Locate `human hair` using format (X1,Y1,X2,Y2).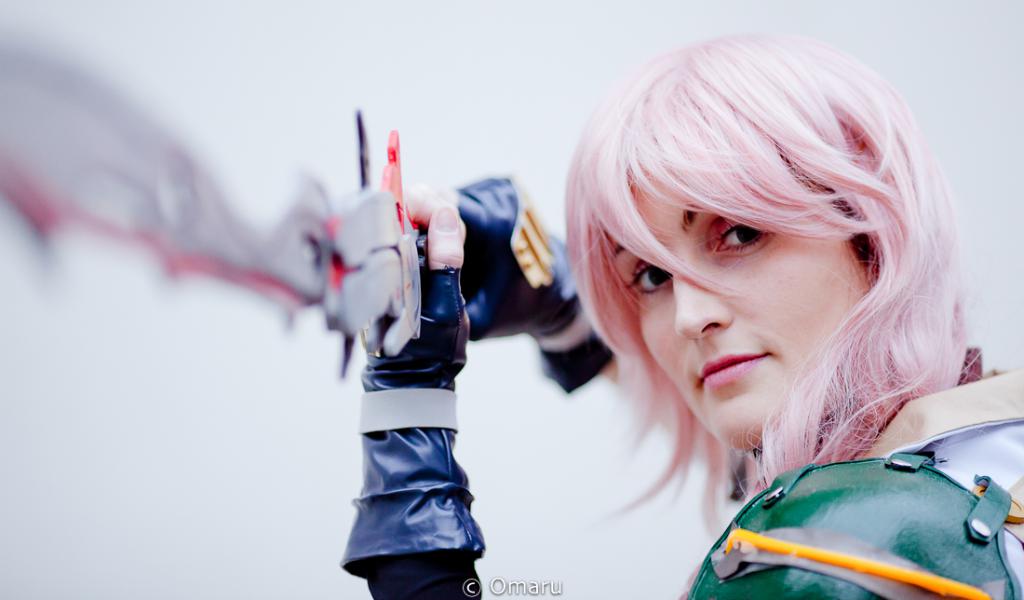
(542,28,951,487).
